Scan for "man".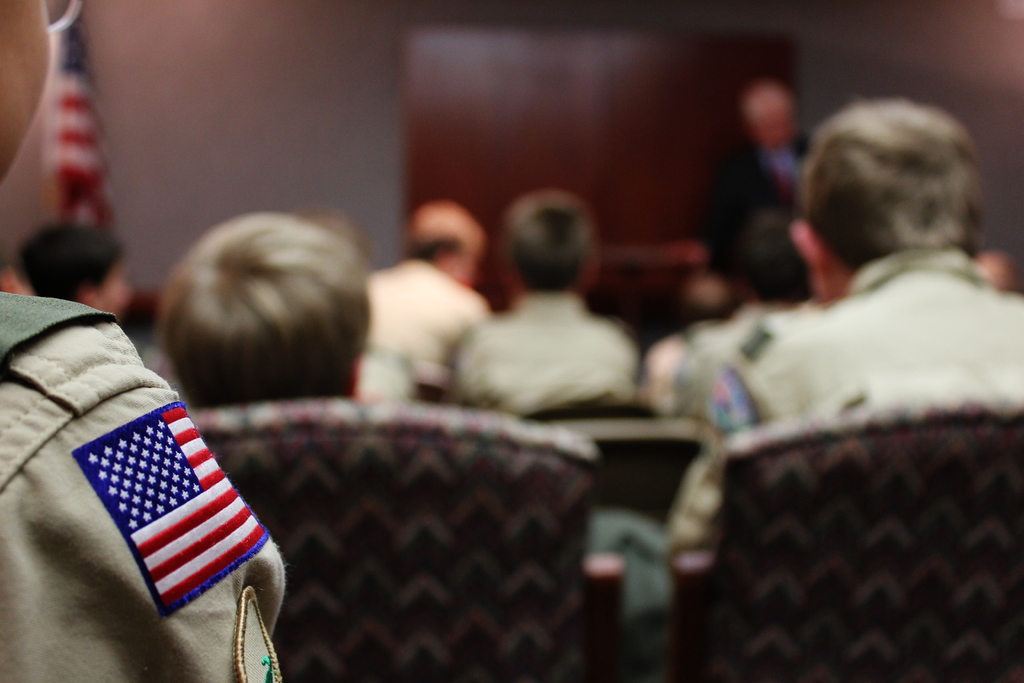
Scan result: 648,226,817,428.
